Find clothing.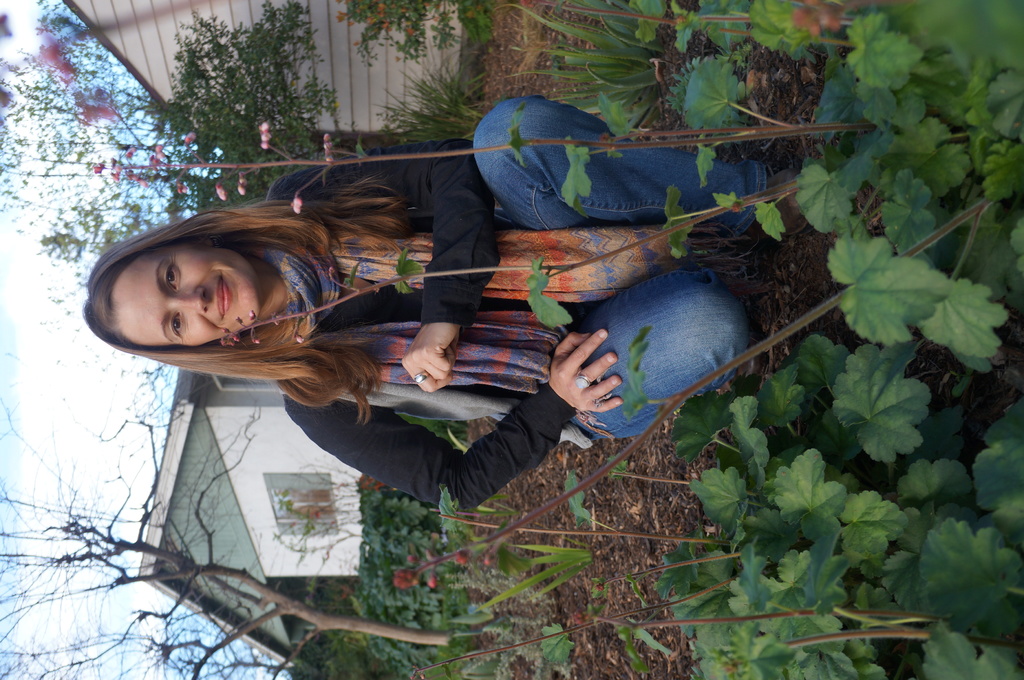
BBox(117, 119, 799, 564).
